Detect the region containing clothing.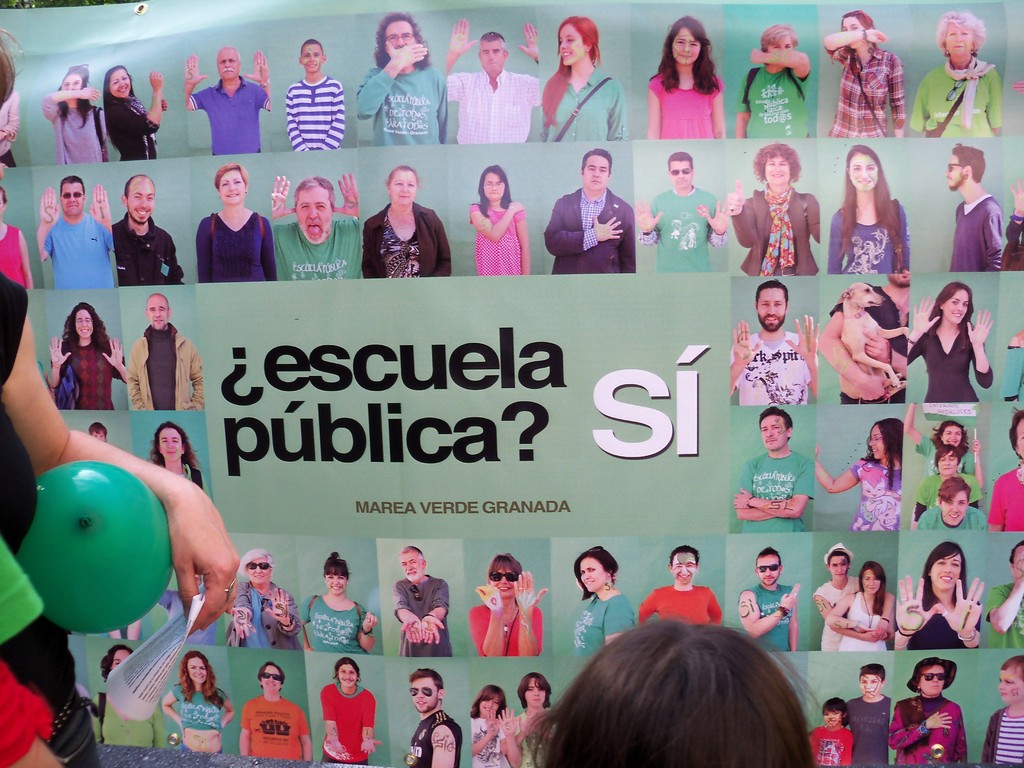
283, 64, 348, 154.
